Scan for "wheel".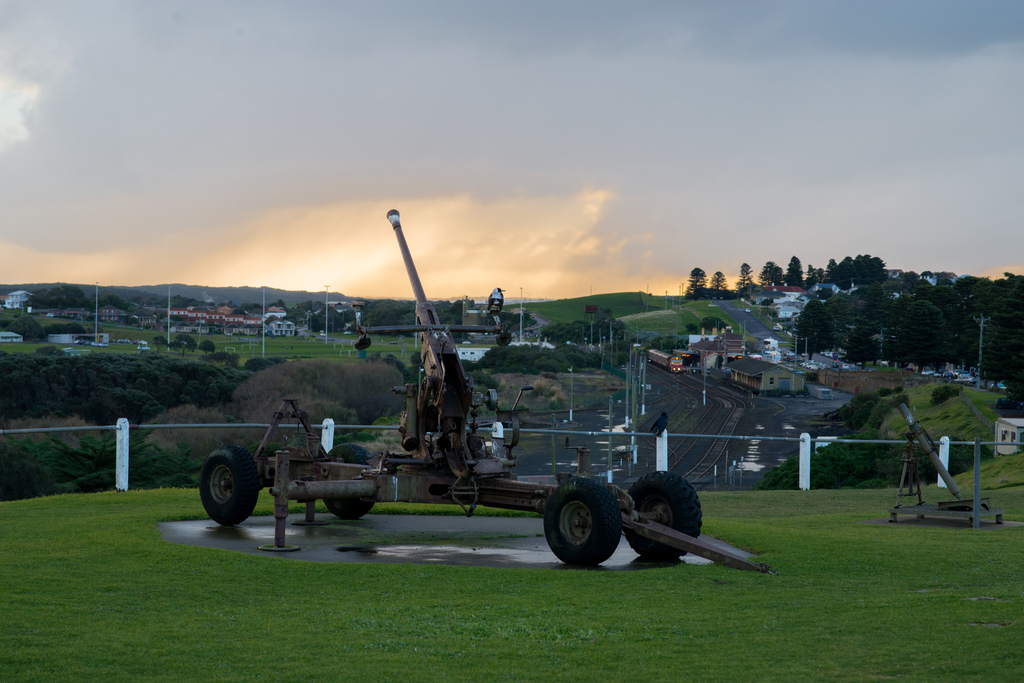
Scan result: (541,481,622,565).
